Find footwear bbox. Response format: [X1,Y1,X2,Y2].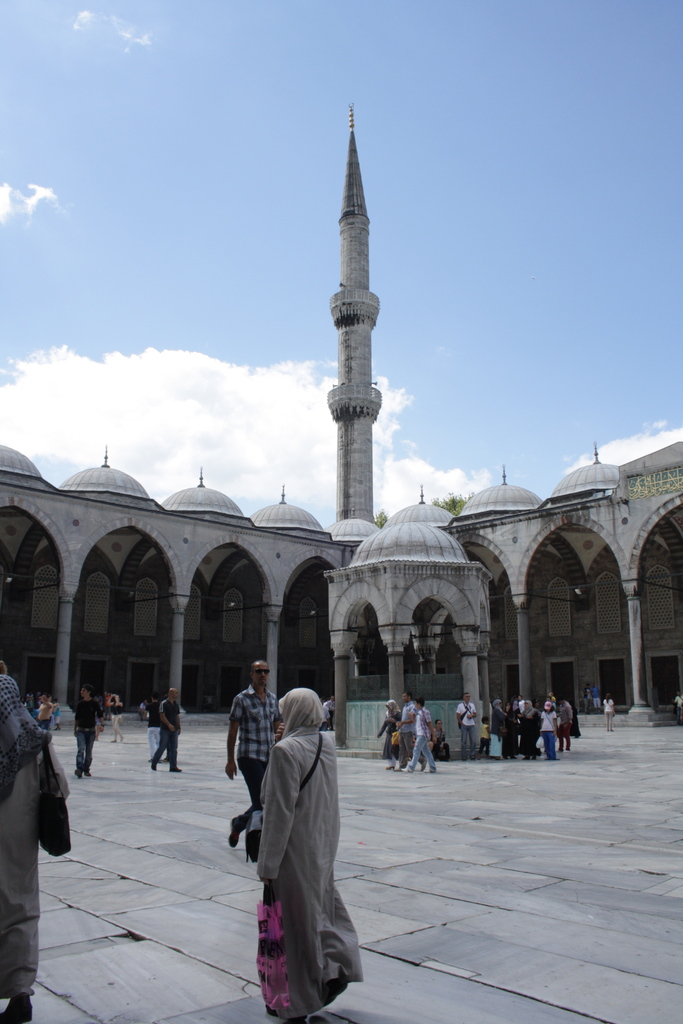
[320,977,347,1004].
